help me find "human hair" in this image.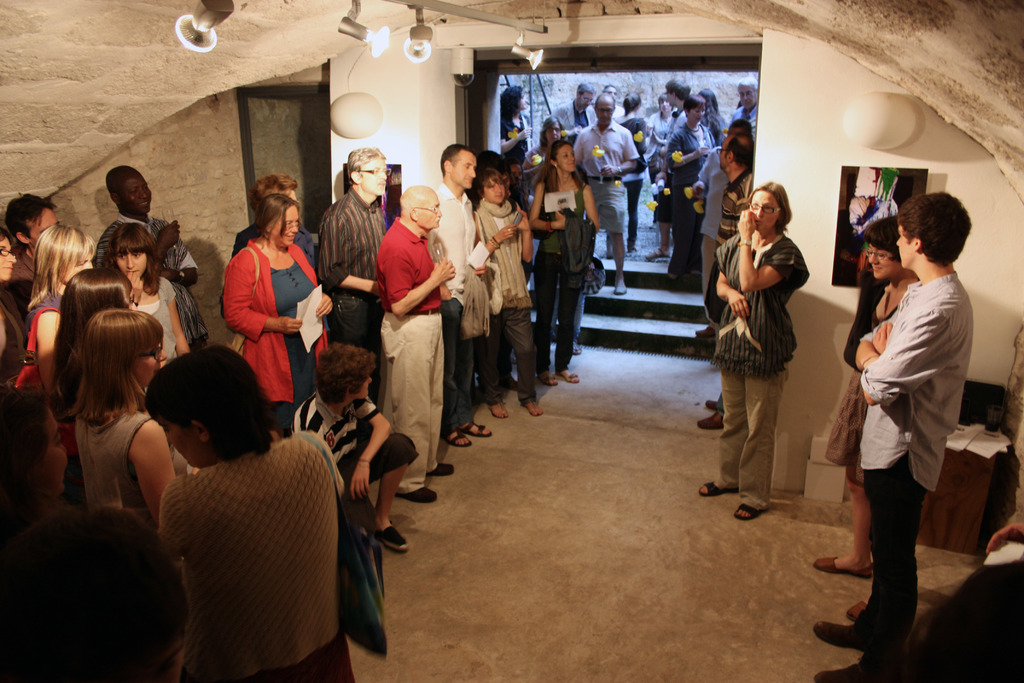
Found it: {"left": 604, "top": 83, "right": 619, "bottom": 97}.
